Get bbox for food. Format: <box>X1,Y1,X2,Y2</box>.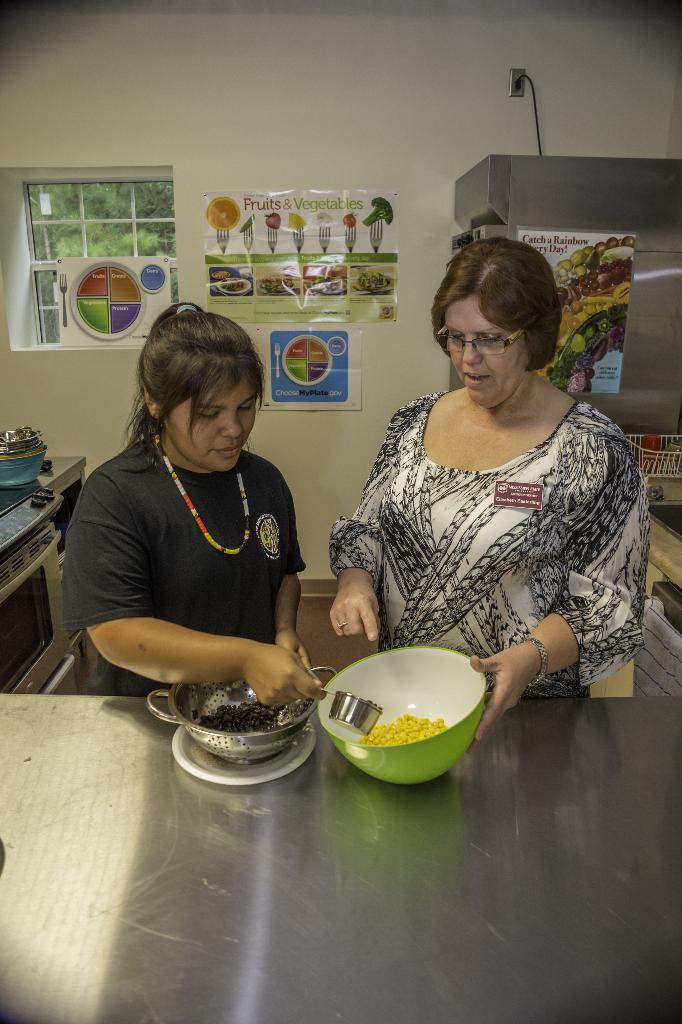
<box>355,267,394,299</box>.
